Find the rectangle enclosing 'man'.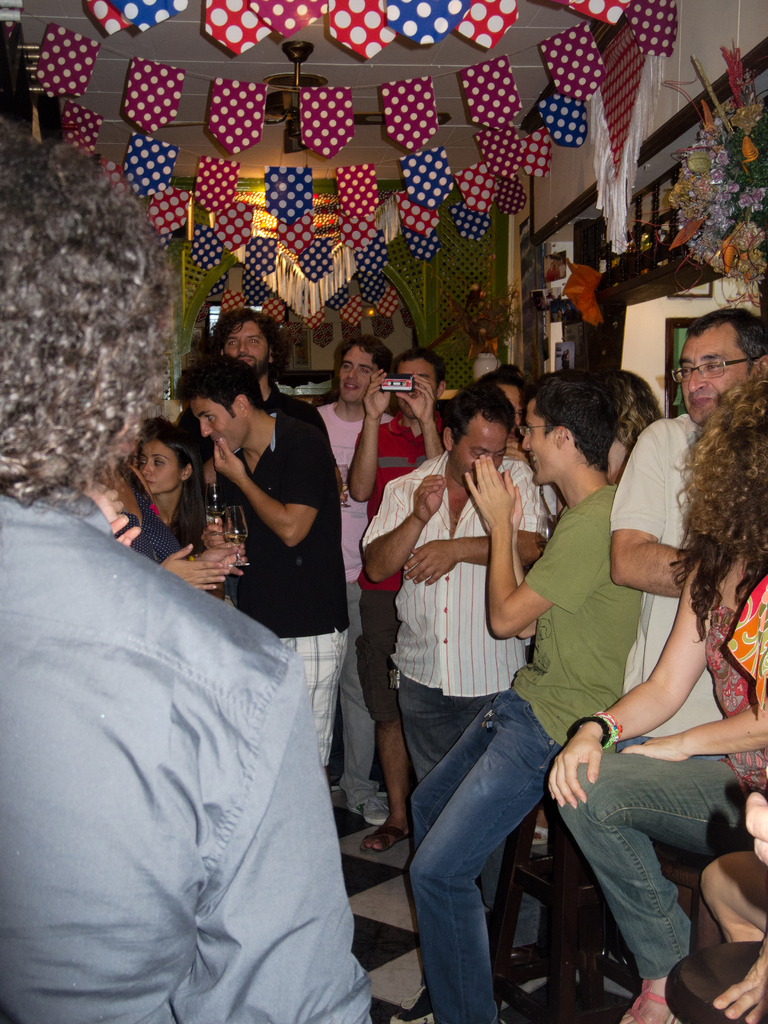
(x1=314, y1=333, x2=394, y2=825).
